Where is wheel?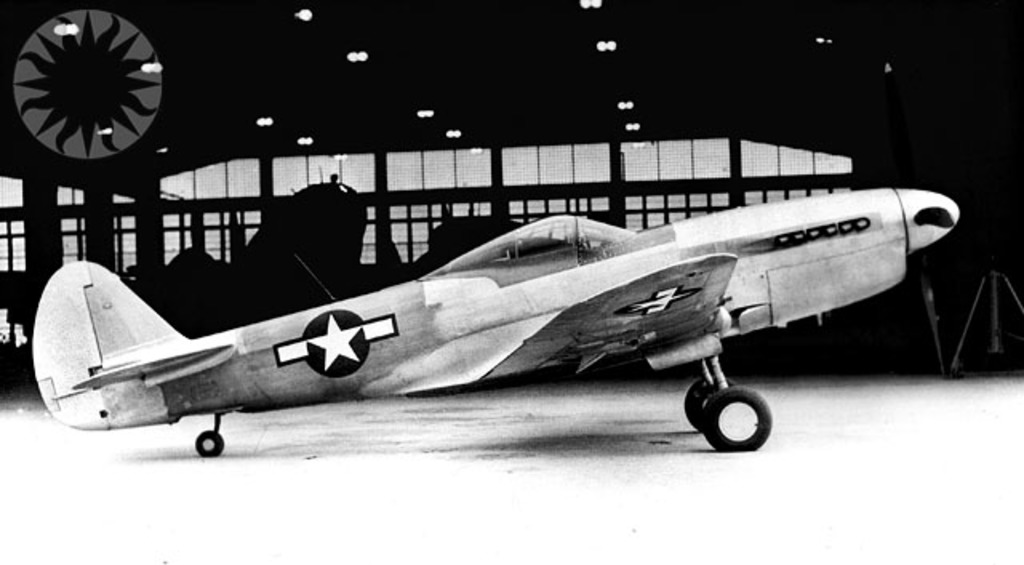
Rect(685, 378, 718, 431).
